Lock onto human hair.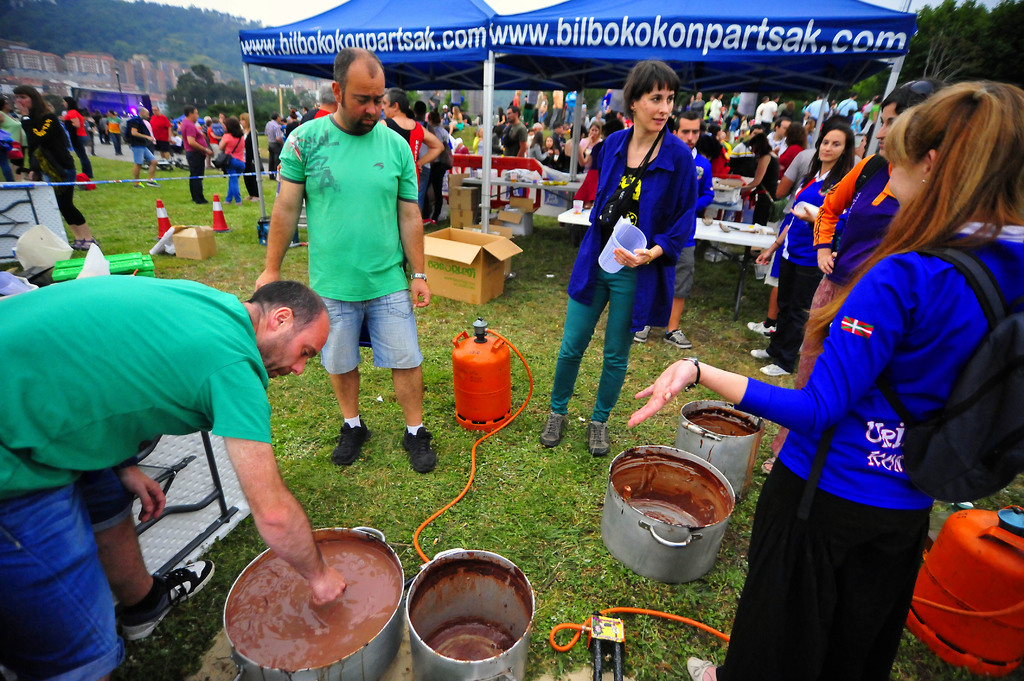
Locked: 671,115,698,127.
